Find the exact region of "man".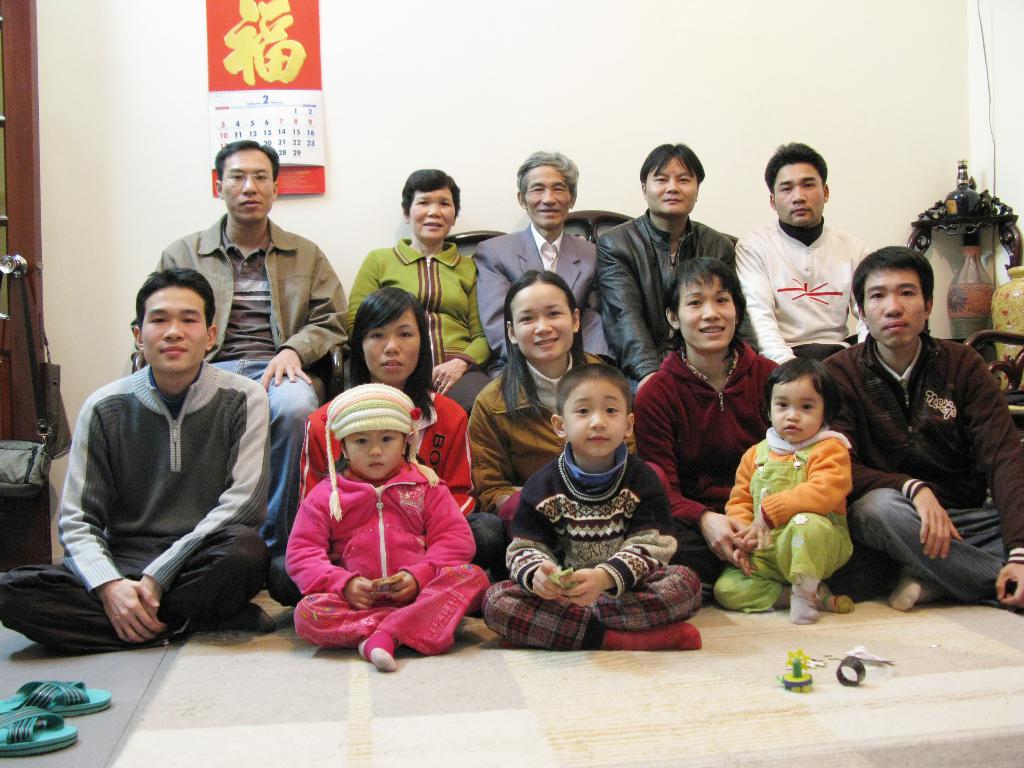
Exact region: [723, 143, 880, 370].
